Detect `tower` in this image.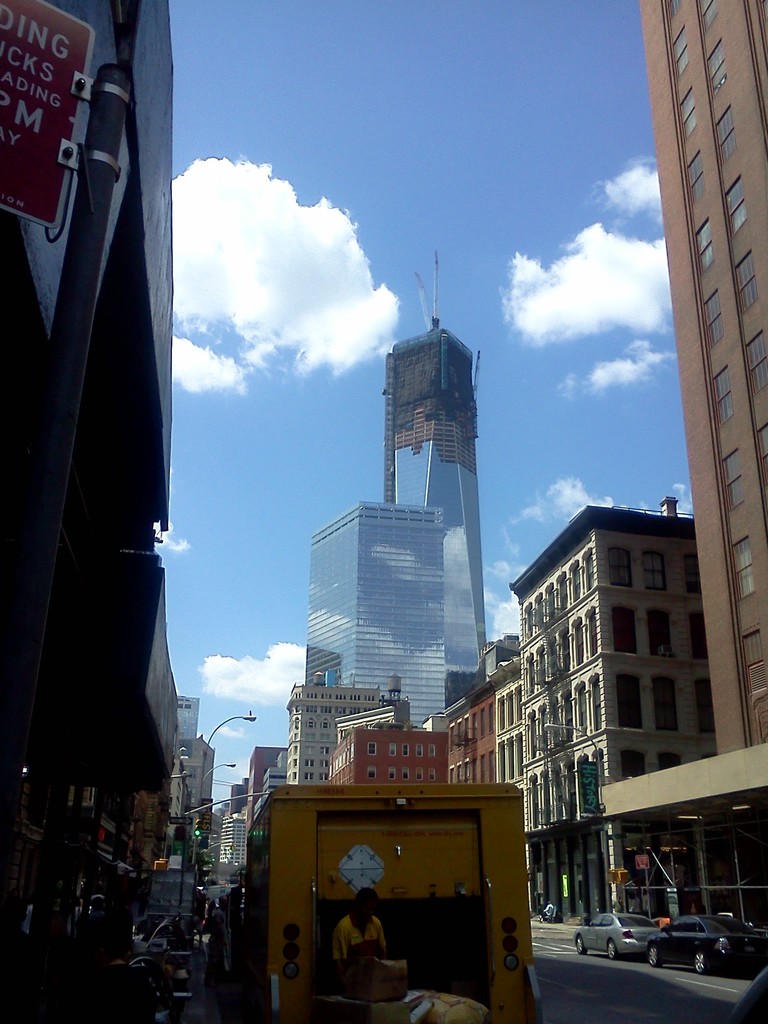
Detection: 651 0 767 767.
